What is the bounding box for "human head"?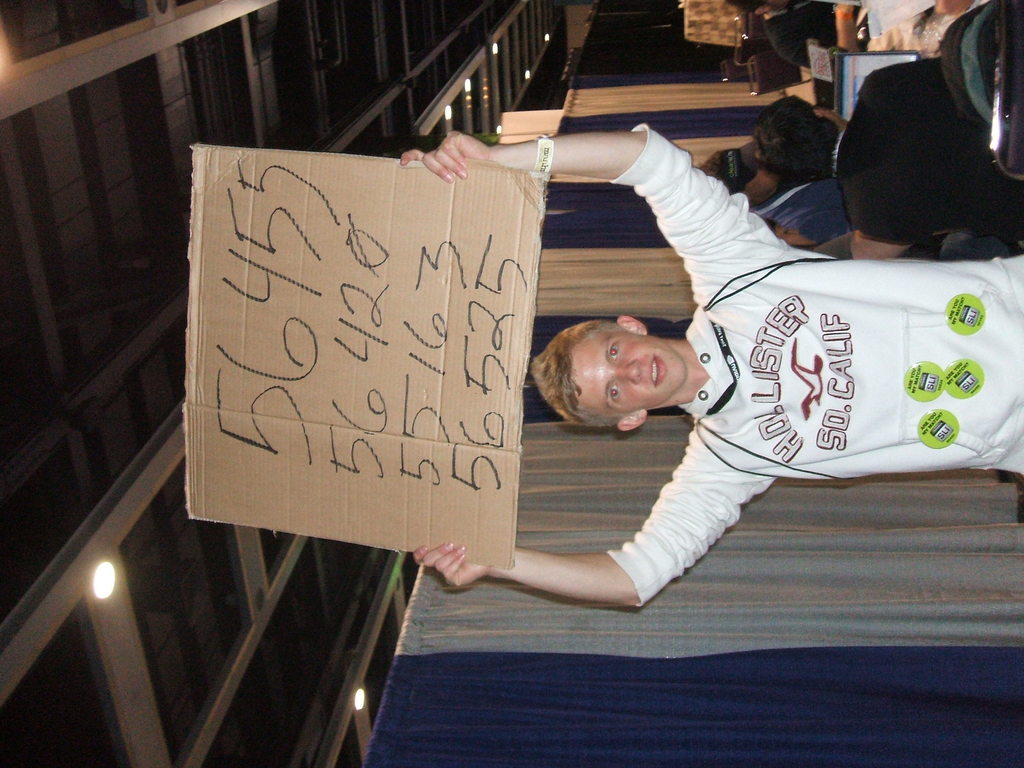
bbox(753, 97, 845, 181).
